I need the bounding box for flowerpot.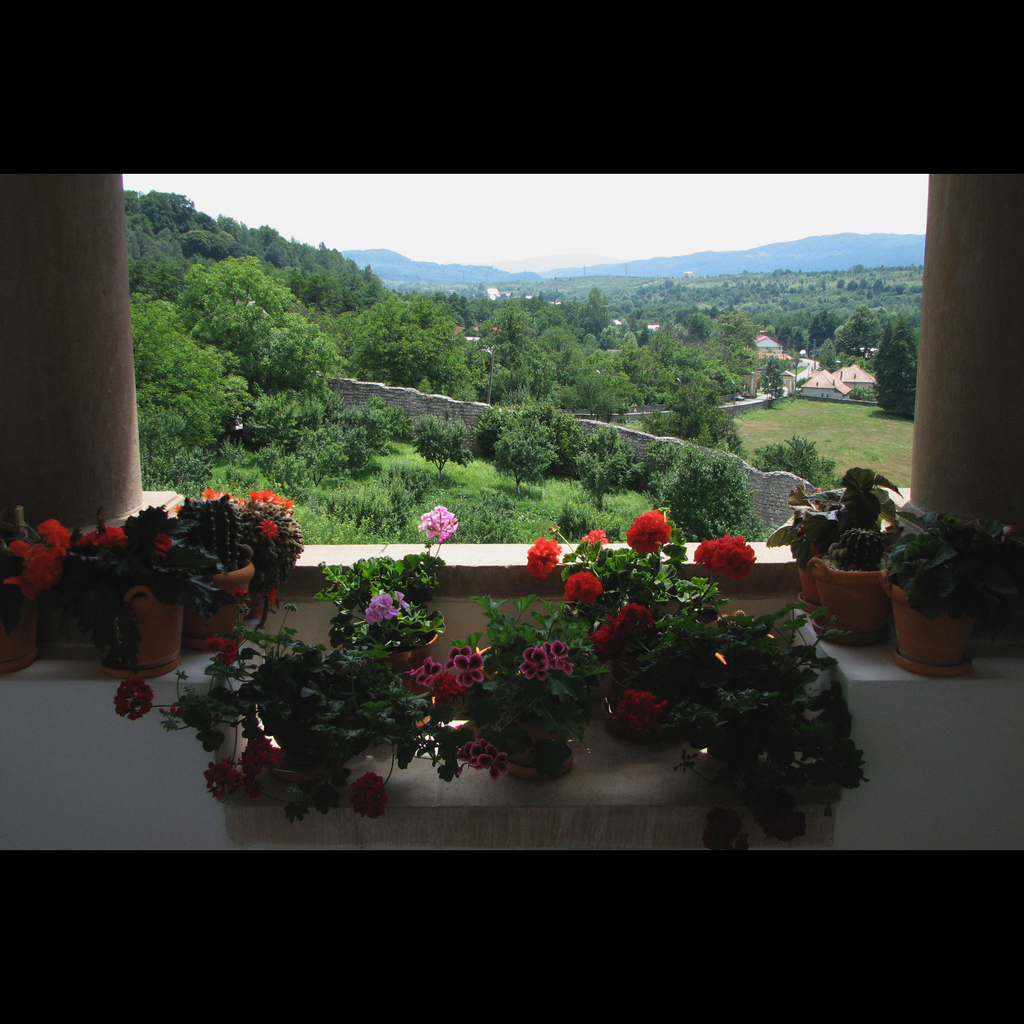
Here it is: <box>100,582,184,691</box>.
